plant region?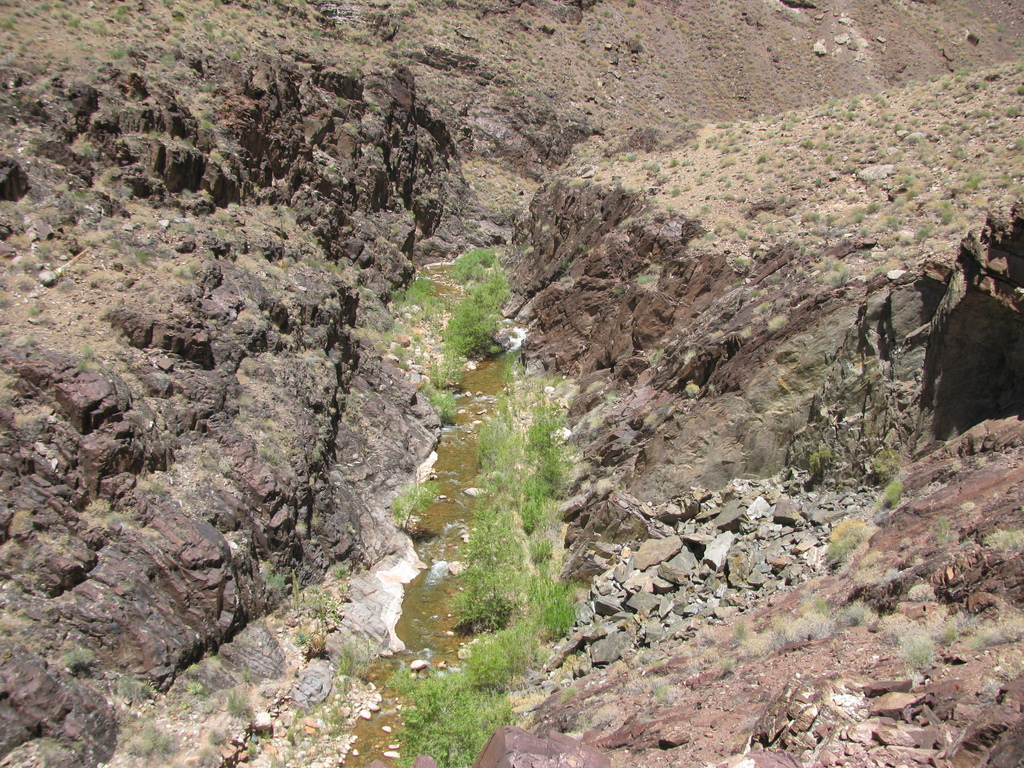
(left=570, top=173, right=582, bottom=187)
